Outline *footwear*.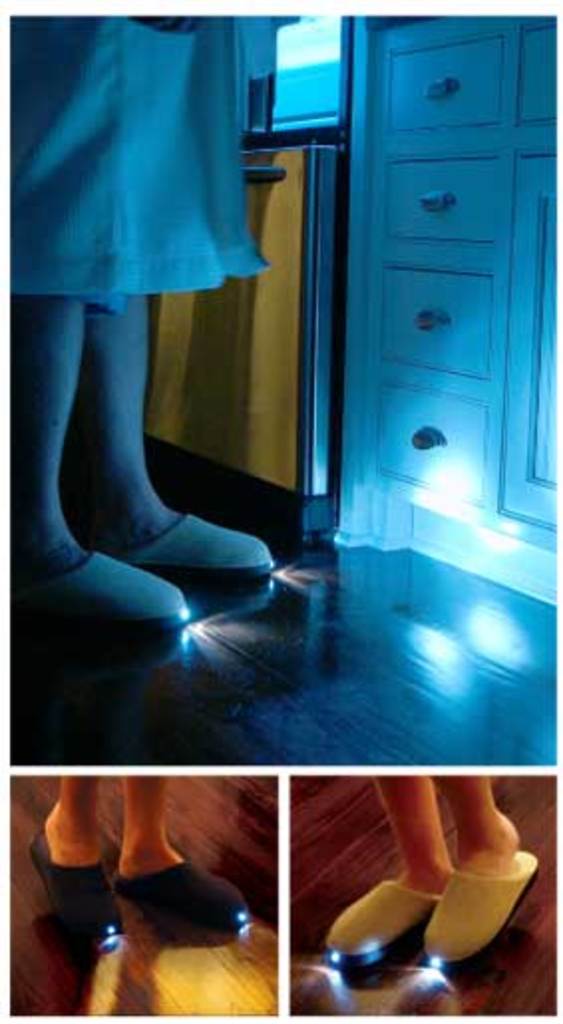
Outline: (x1=12, y1=555, x2=193, y2=640).
